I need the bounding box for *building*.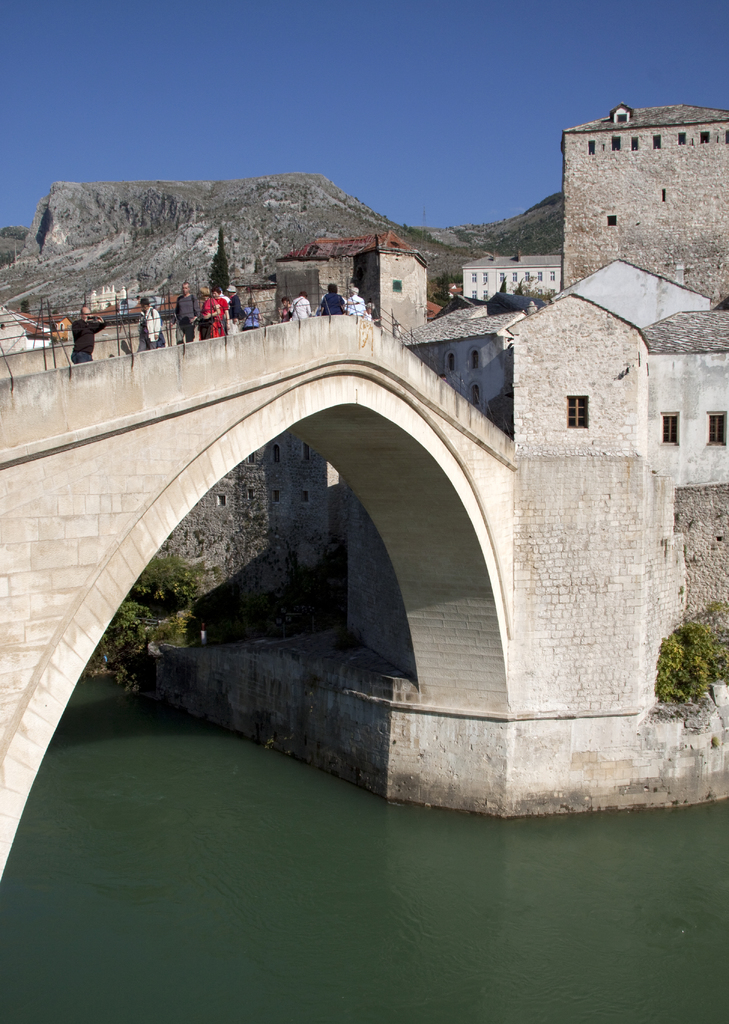
Here it is: x1=512 y1=255 x2=728 y2=490.
